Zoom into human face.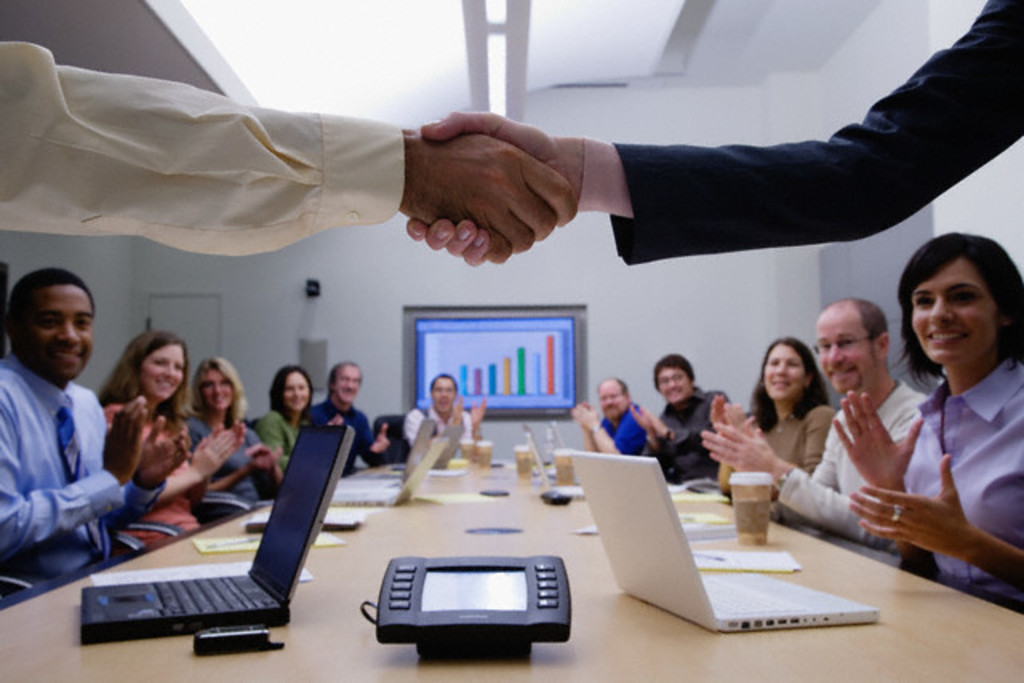
Zoom target: 142 341 184 398.
